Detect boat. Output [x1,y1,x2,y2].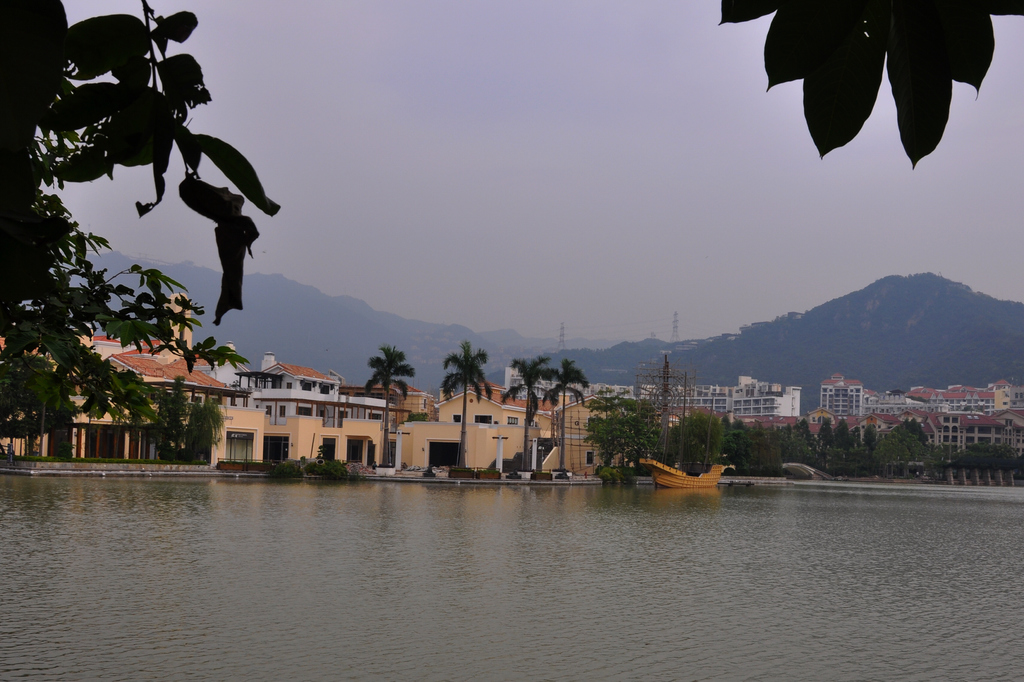
[636,369,728,488].
